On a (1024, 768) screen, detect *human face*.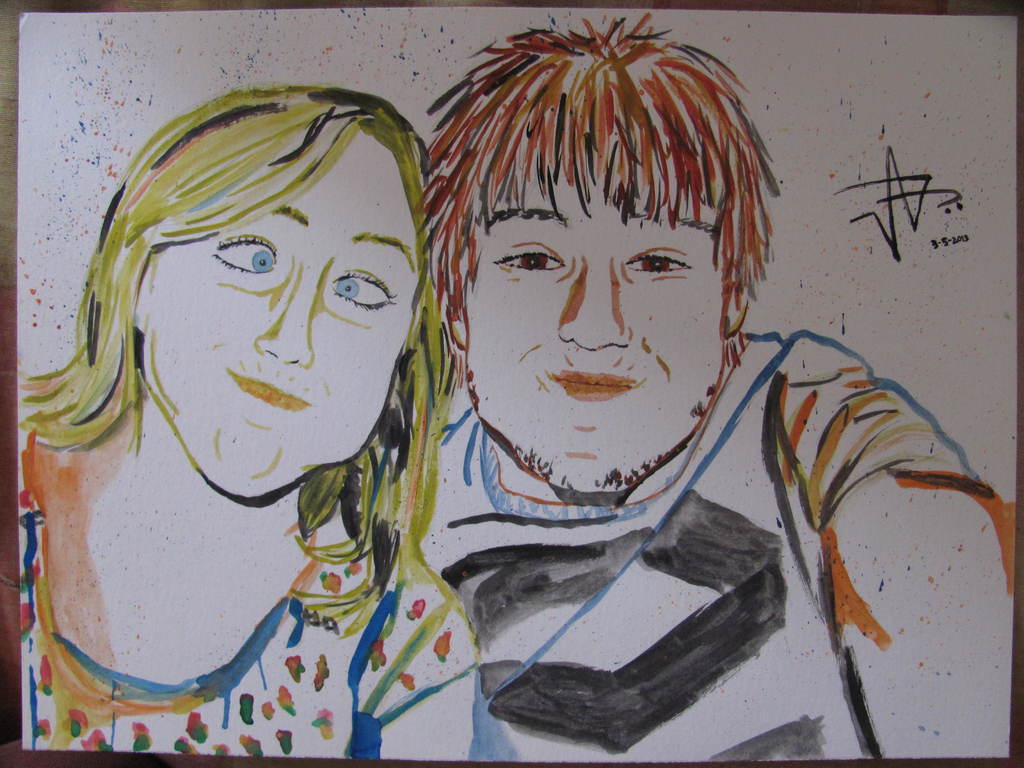
region(136, 141, 420, 501).
